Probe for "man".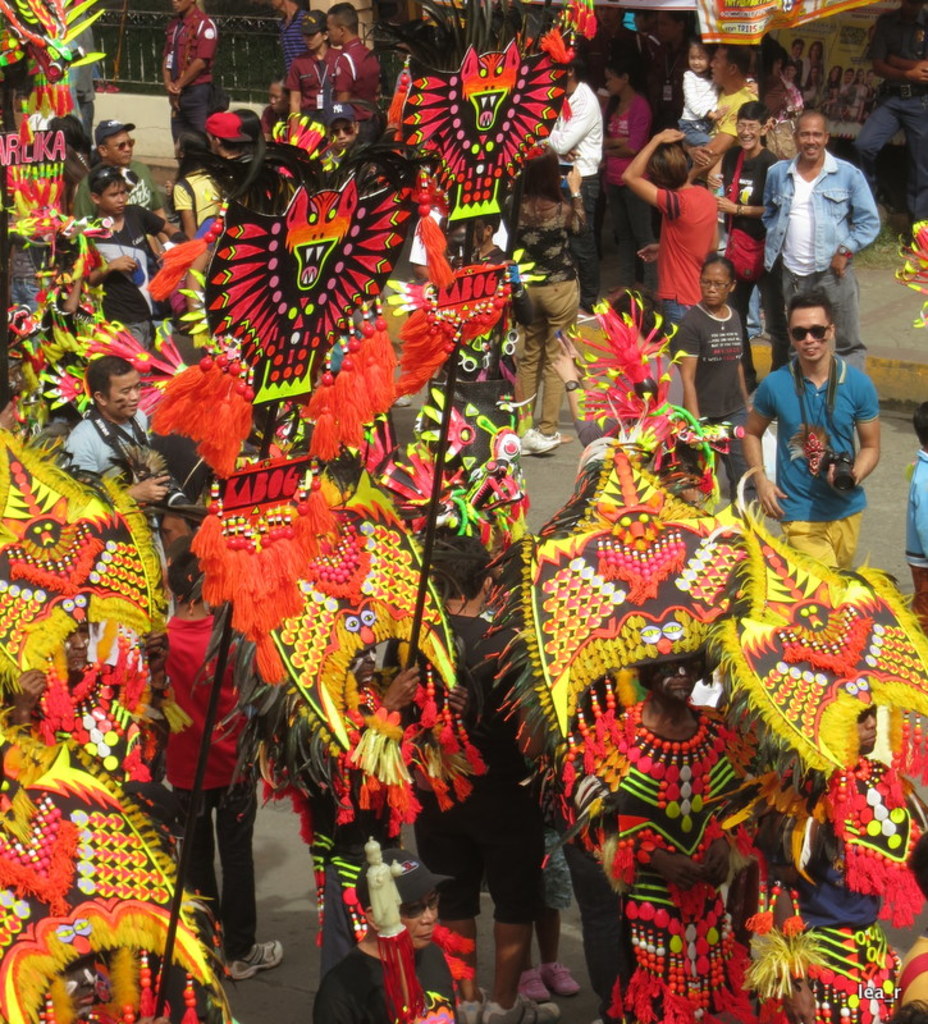
Probe result: <box>274,0,315,68</box>.
